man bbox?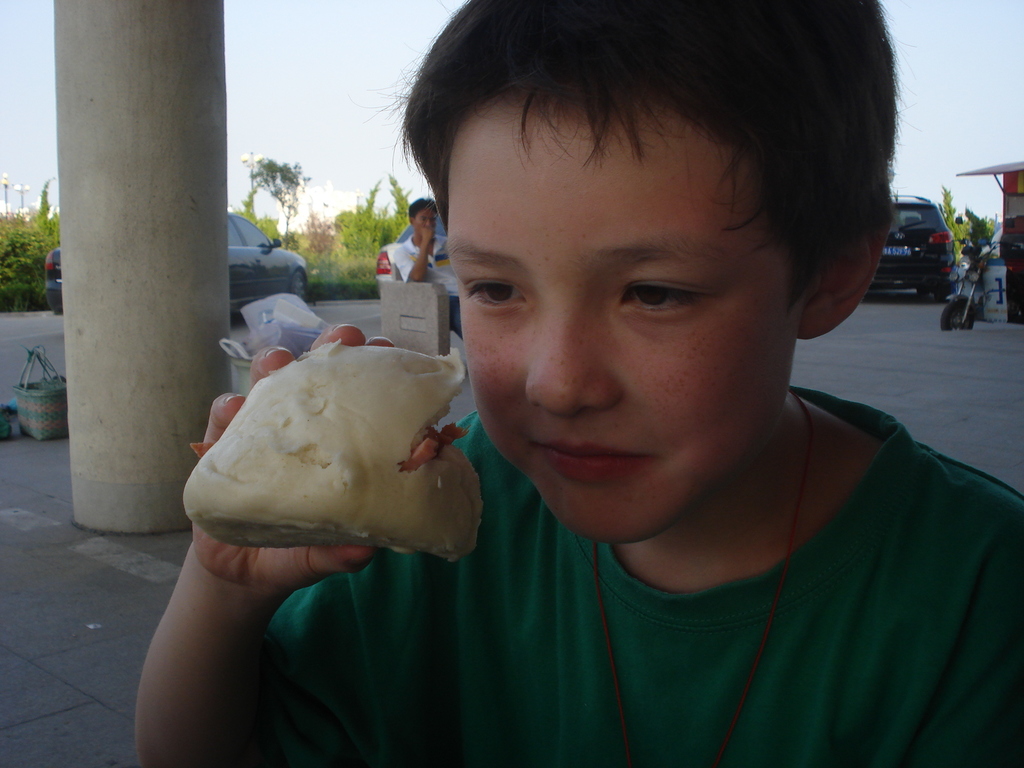
box=[388, 197, 465, 337]
